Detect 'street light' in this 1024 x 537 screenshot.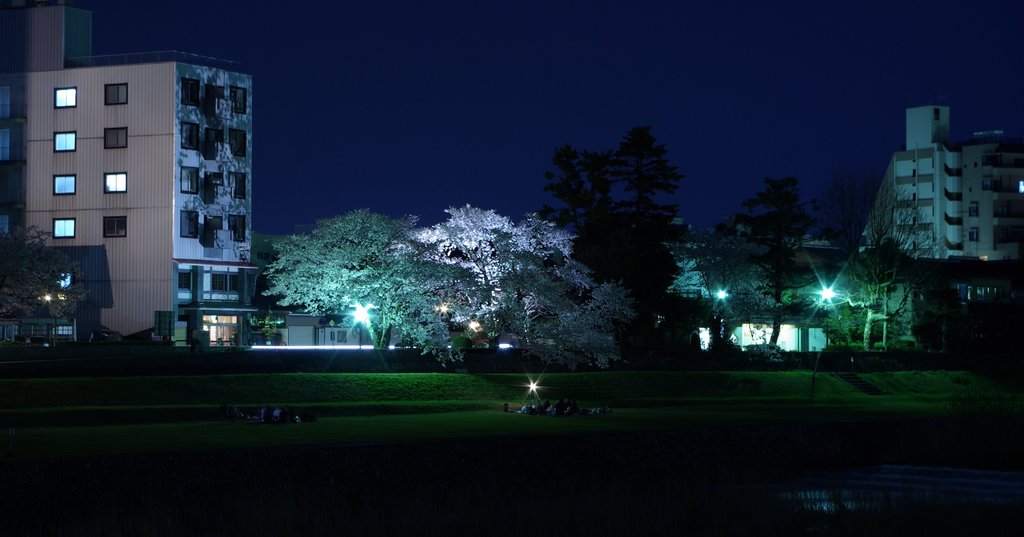
Detection: [349, 296, 374, 330].
